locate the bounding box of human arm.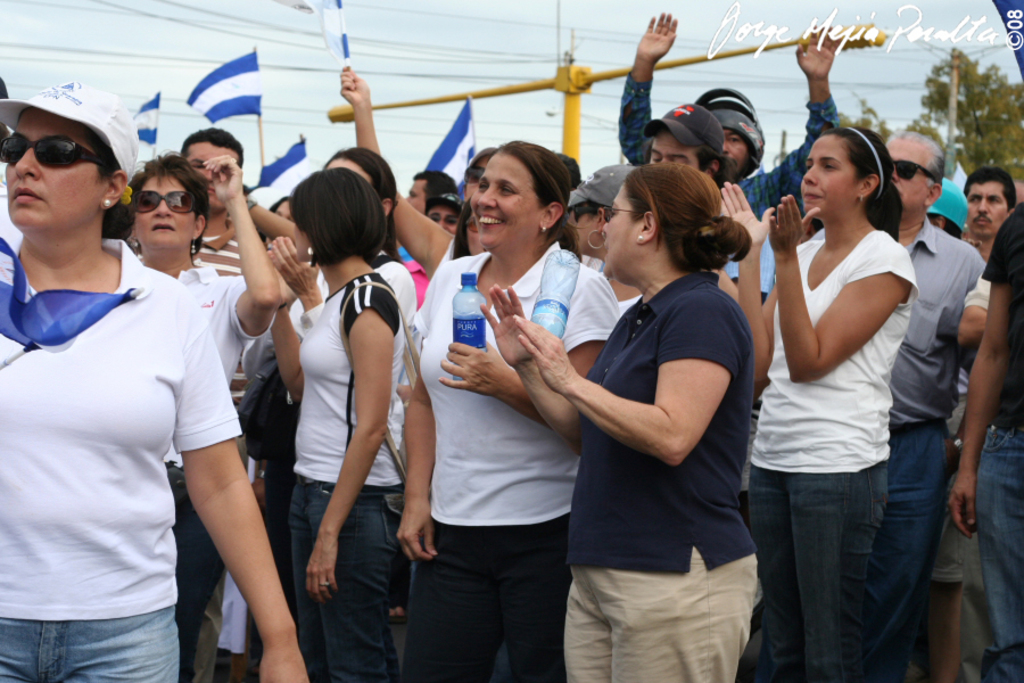
Bounding box: x1=957, y1=269, x2=988, y2=346.
